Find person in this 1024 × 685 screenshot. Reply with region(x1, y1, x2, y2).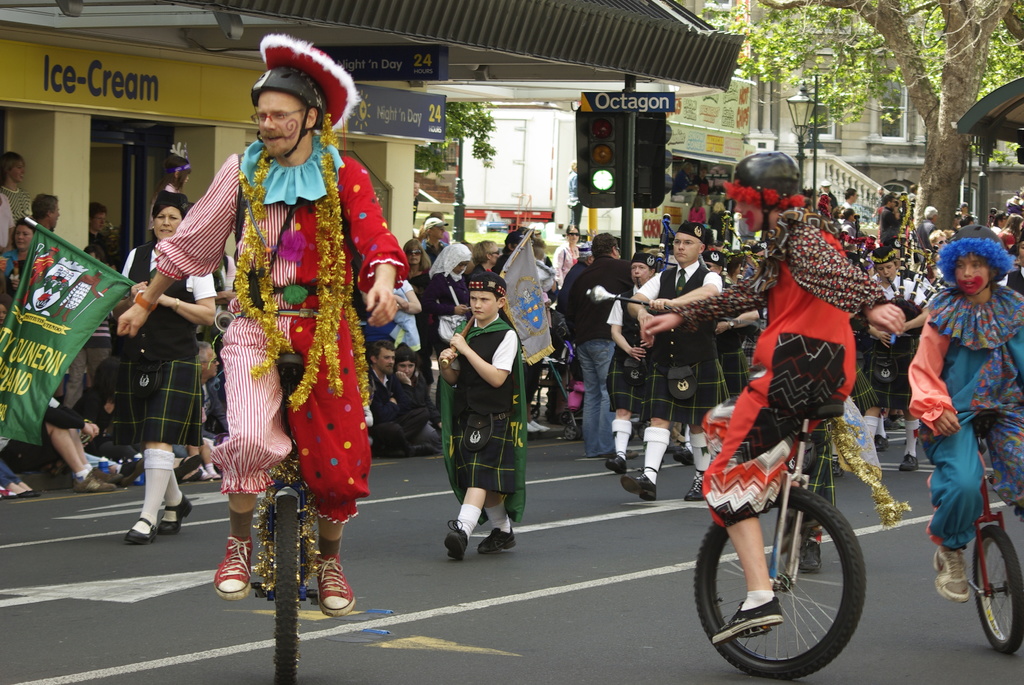
region(385, 272, 425, 358).
